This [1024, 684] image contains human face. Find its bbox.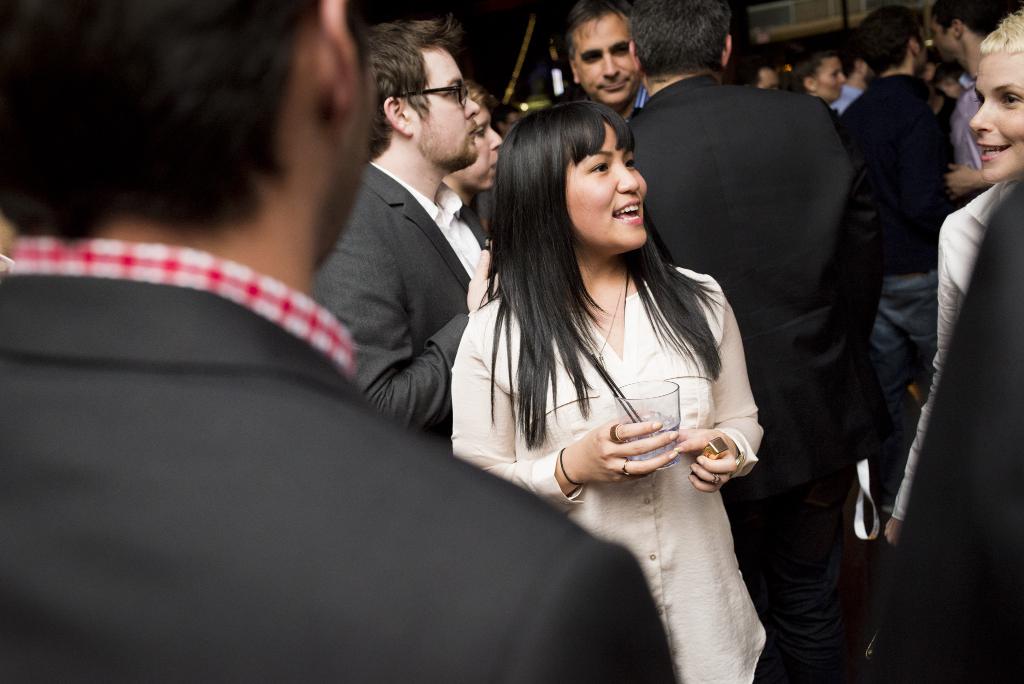
box(460, 95, 508, 185).
